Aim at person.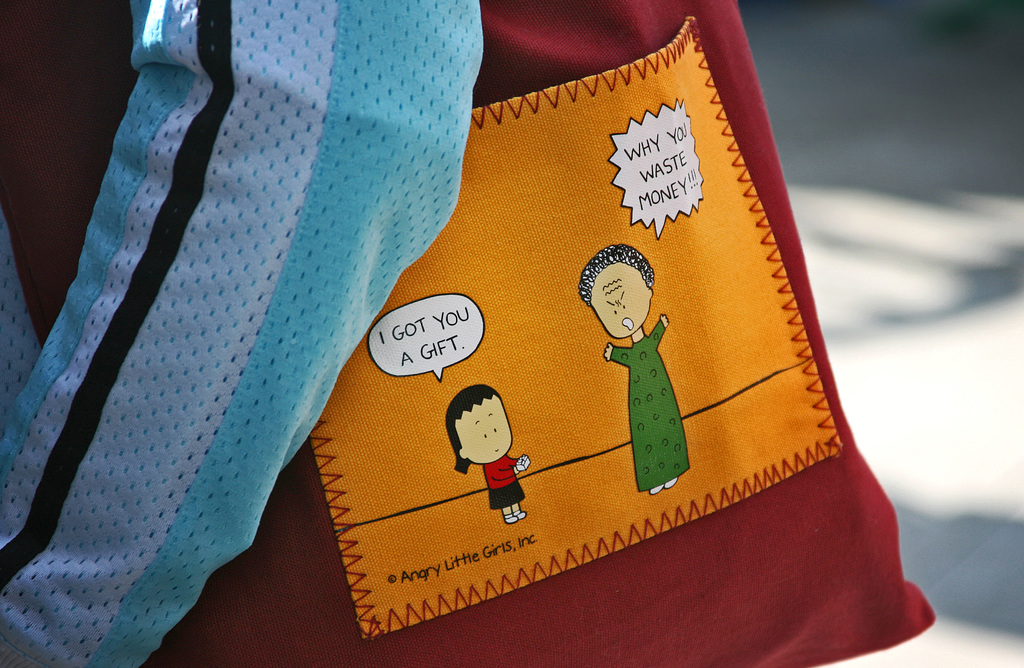
Aimed at locate(445, 379, 534, 528).
